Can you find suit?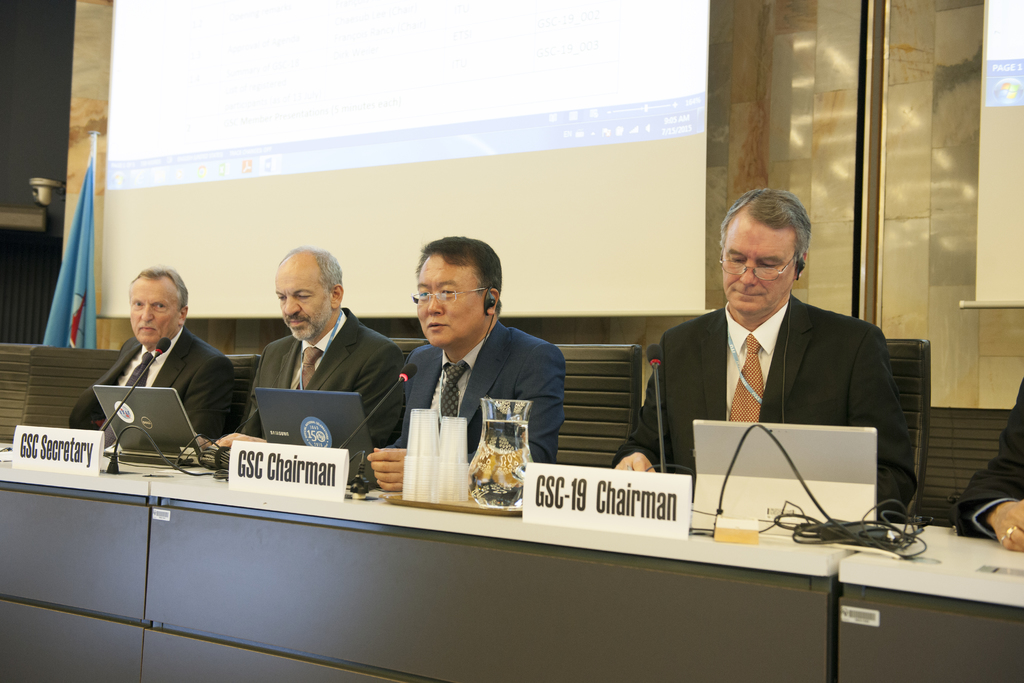
Yes, bounding box: box(236, 308, 410, 461).
